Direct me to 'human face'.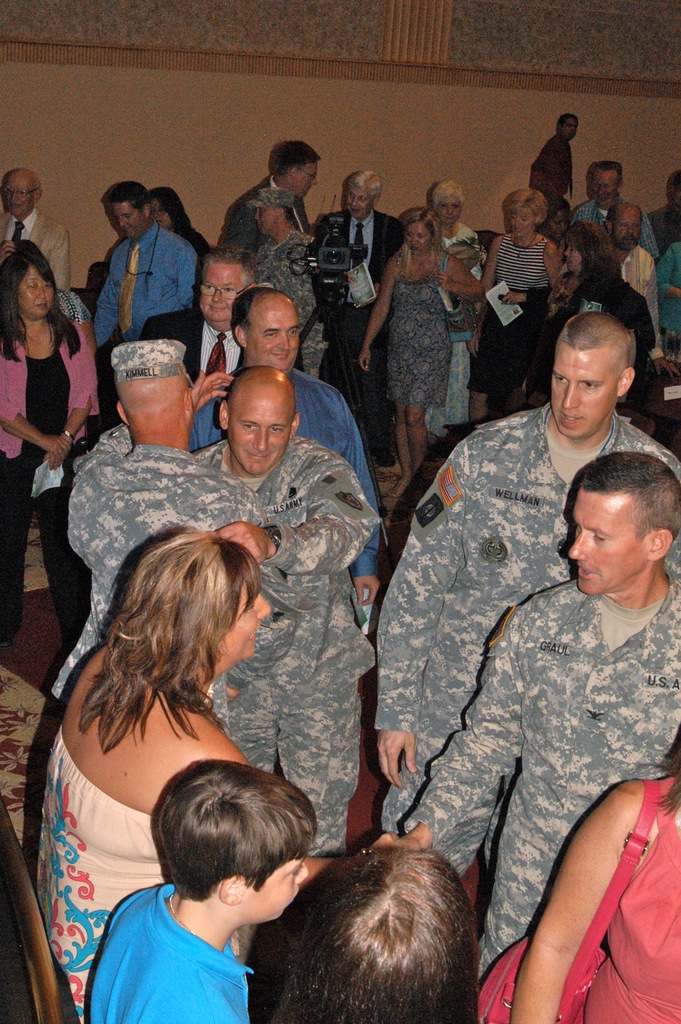
Direction: detection(506, 211, 536, 236).
